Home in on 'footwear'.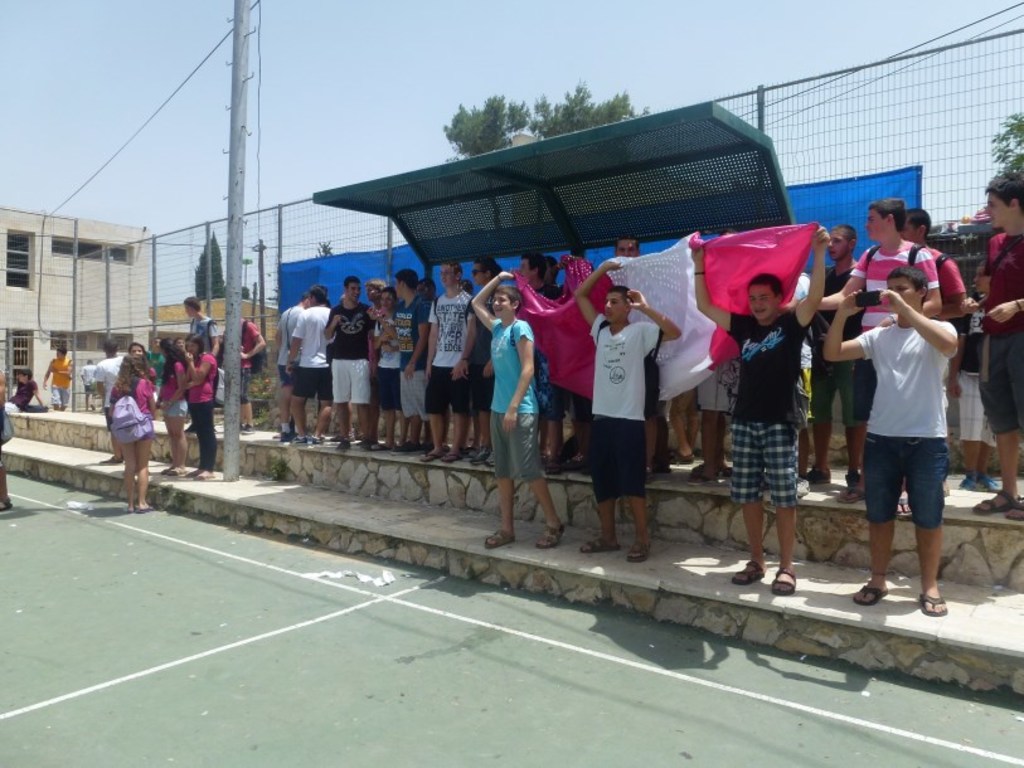
Homed in at {"left": 626, "top": 540, "right": 651, "bottom": 562}.
